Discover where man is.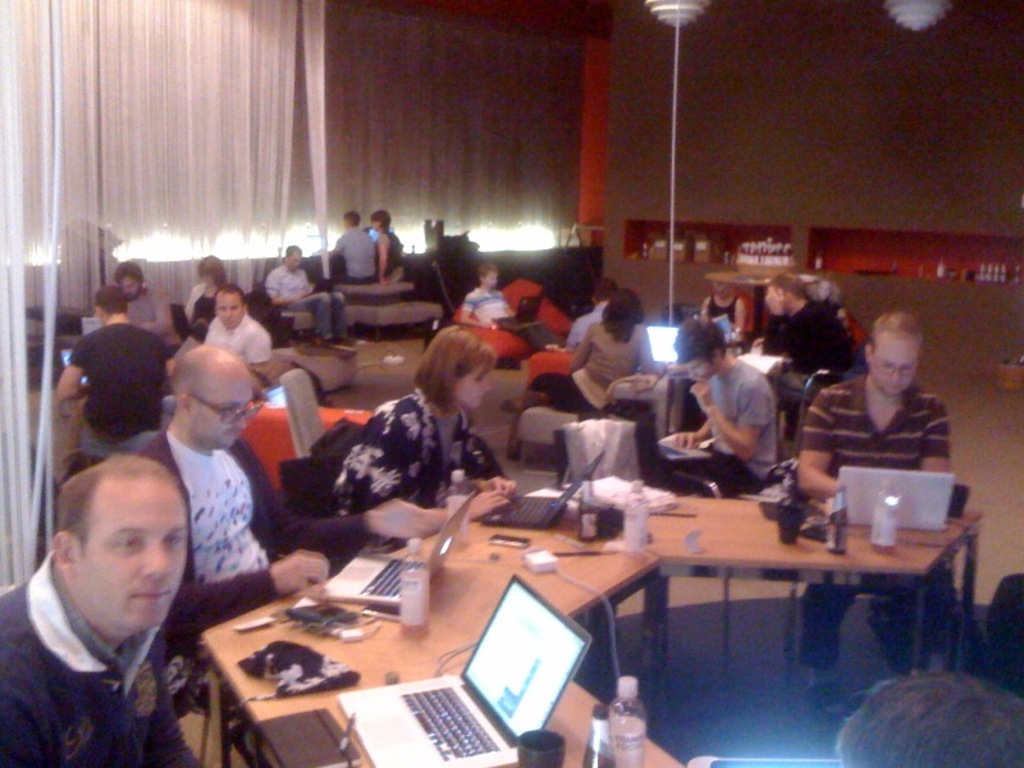
Discovered at <bbox>457, 259, 570, 362</bbox>.
